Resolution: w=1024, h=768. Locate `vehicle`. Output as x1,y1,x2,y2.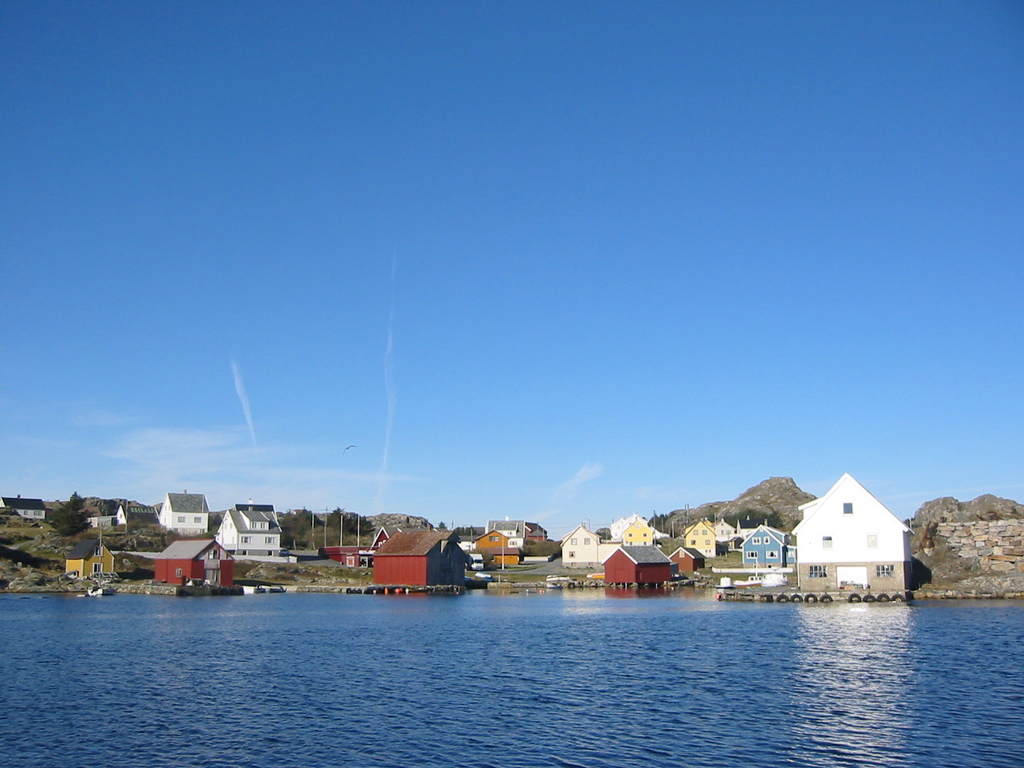
469,551,485,568.
